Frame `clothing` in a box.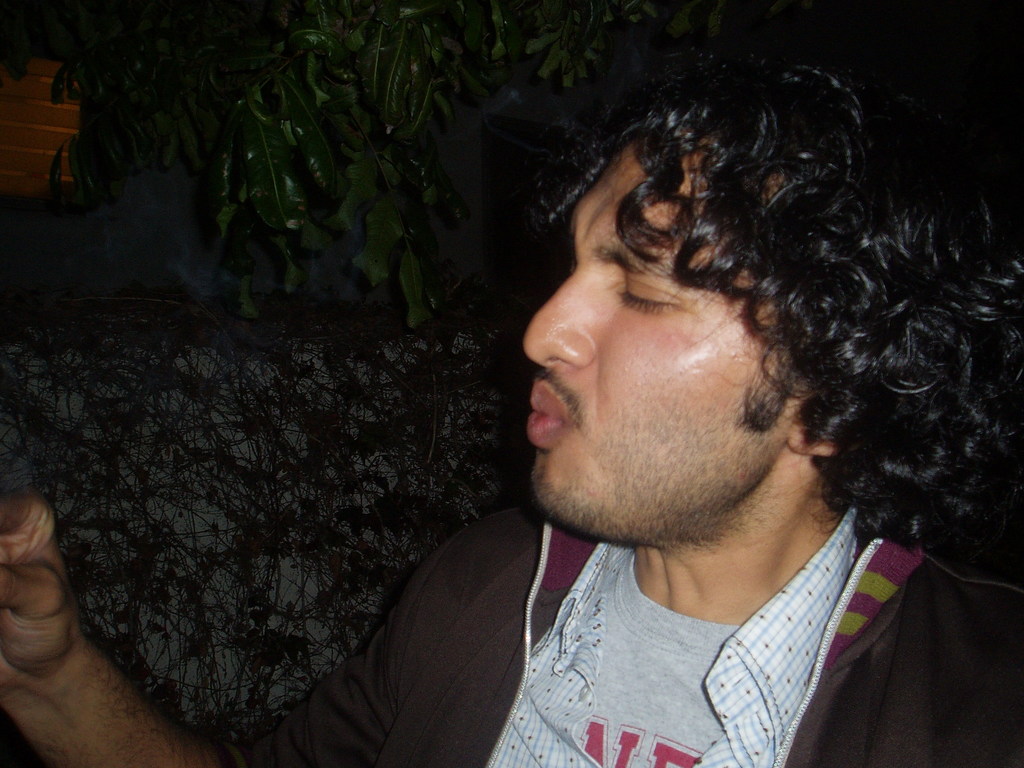
bbox(234, 502, 1023, 767).
